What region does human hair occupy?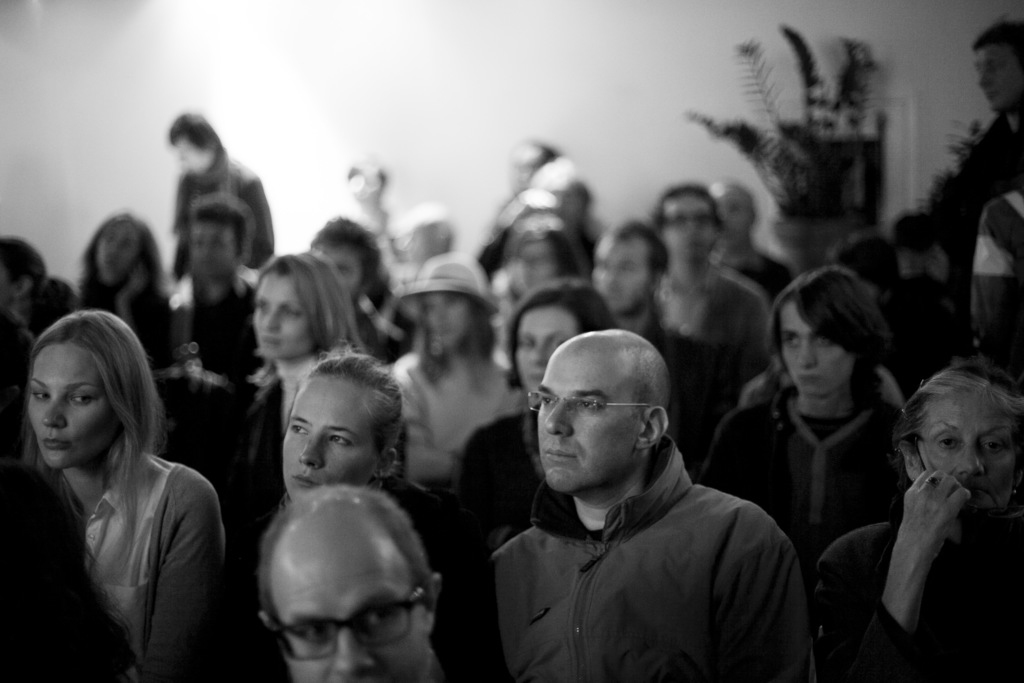
761,262,897,396.
